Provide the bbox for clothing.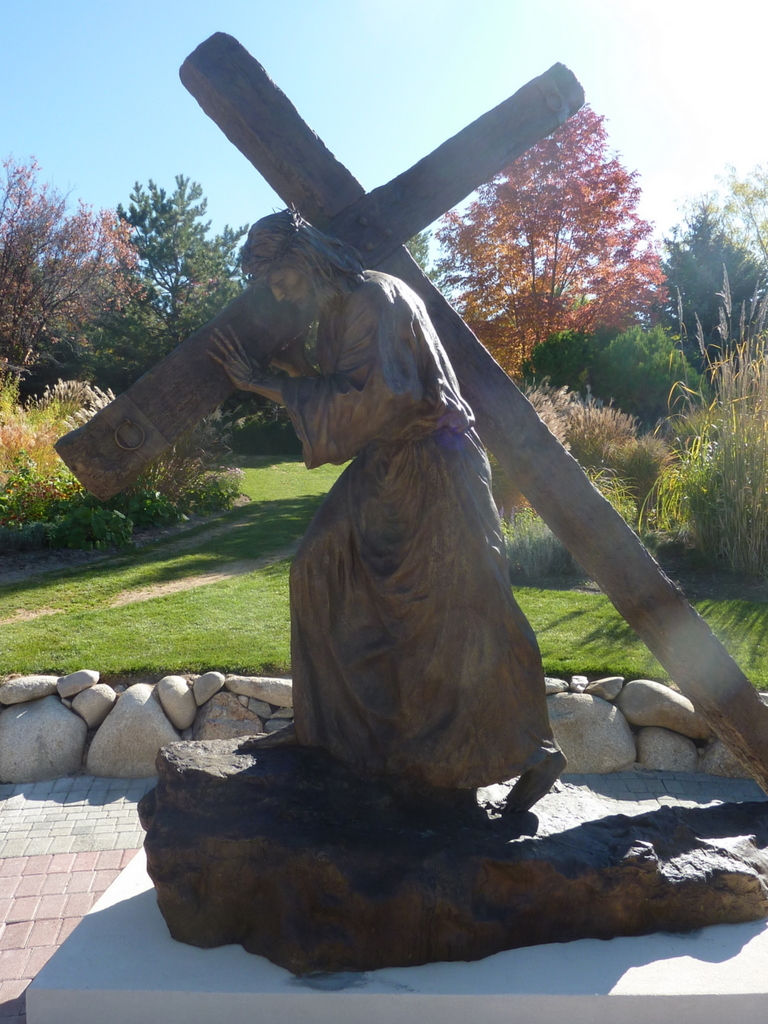
Rect(278, 264, 573, 793).
